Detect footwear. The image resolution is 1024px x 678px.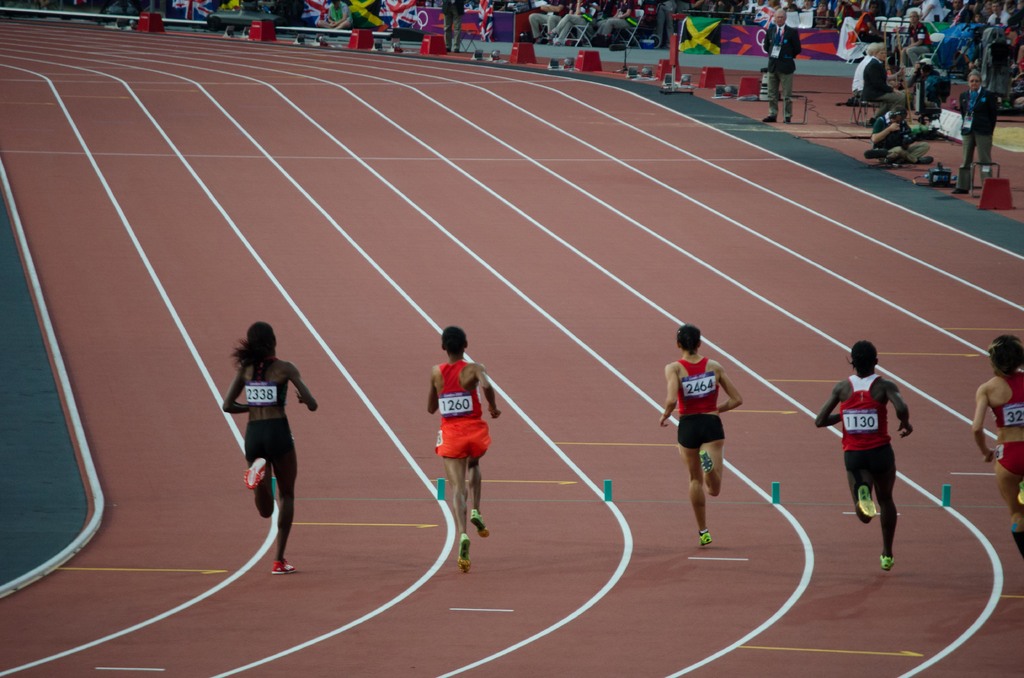
bbox(760, 115, 772, 122).
